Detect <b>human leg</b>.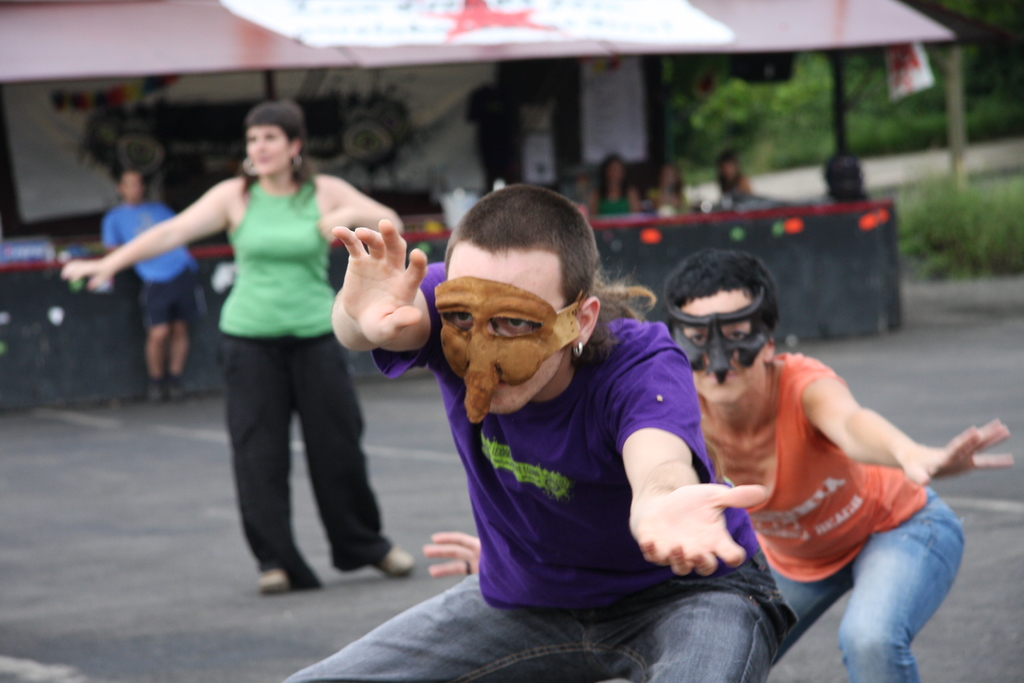
Detected at {"left": 168, "top": 272, "right": 192, "bottom": 388}.
